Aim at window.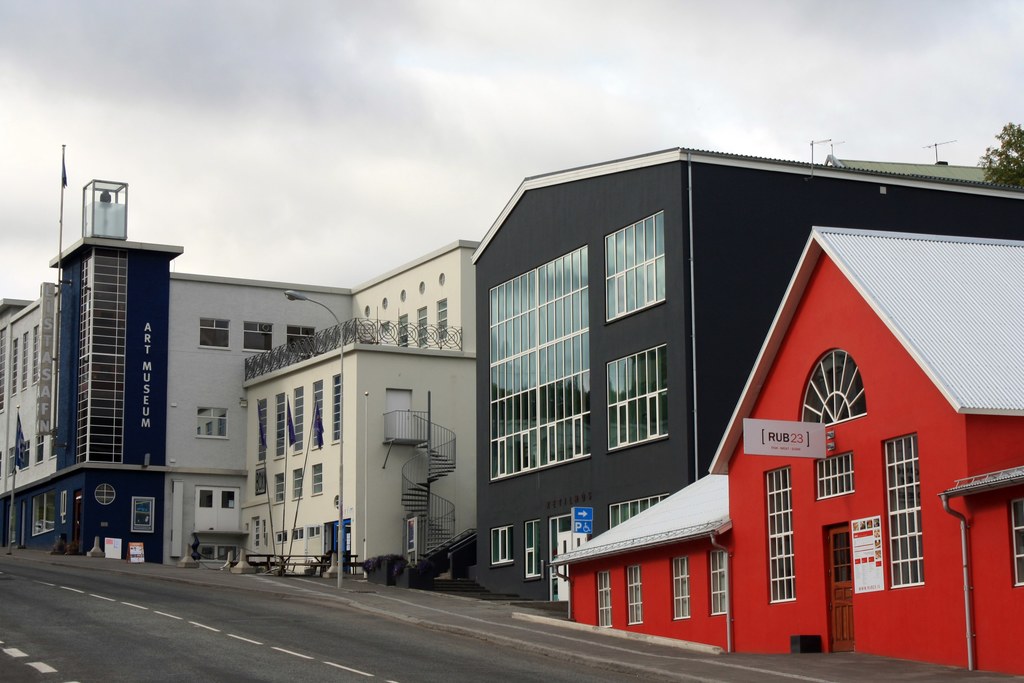
Aimed at l=7, t=338, r=21, b=393.
